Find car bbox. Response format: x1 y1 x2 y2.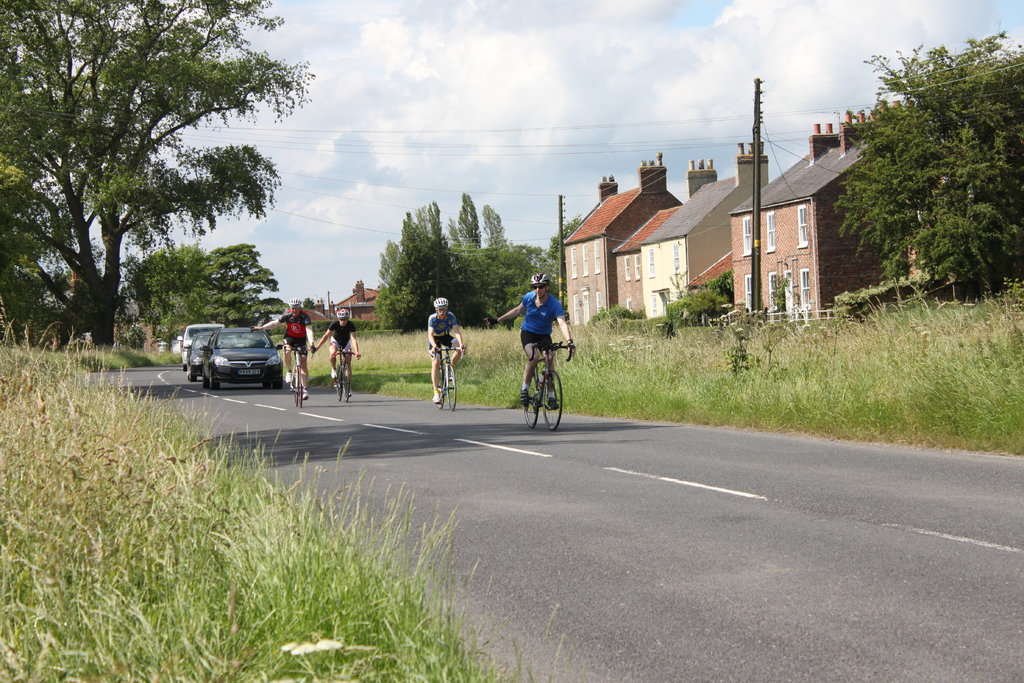
184 331 218 386.
